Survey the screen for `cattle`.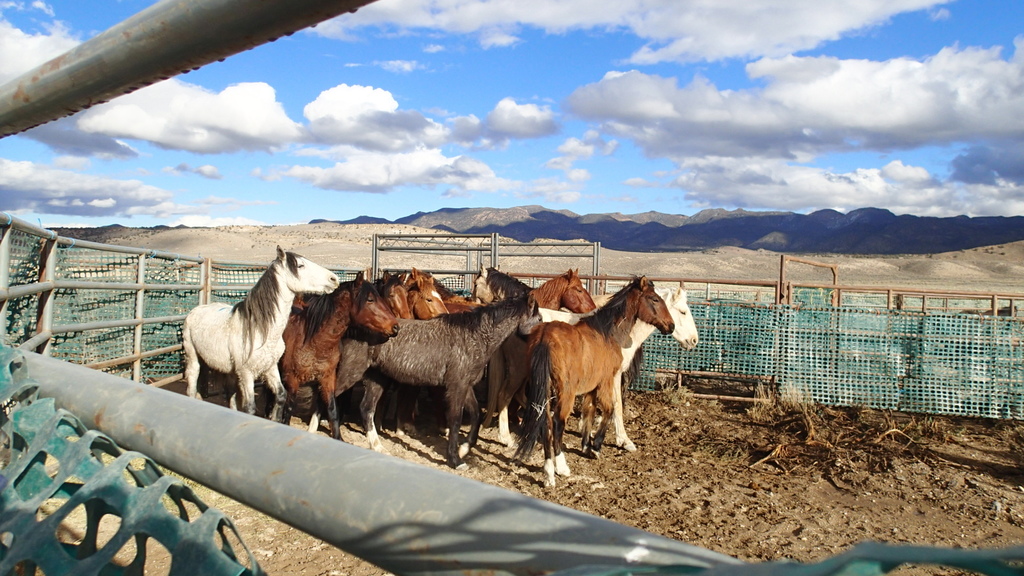
Survey found: box(373, 267, 412, 321).
